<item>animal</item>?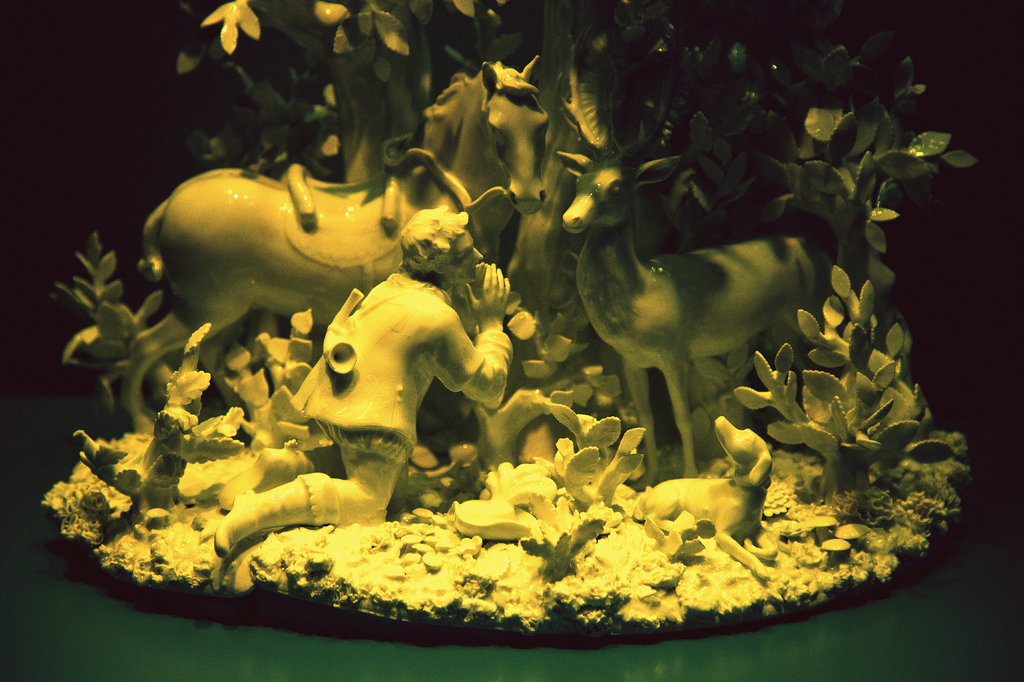
x1=550, y1=28, x2=842, y2=477
